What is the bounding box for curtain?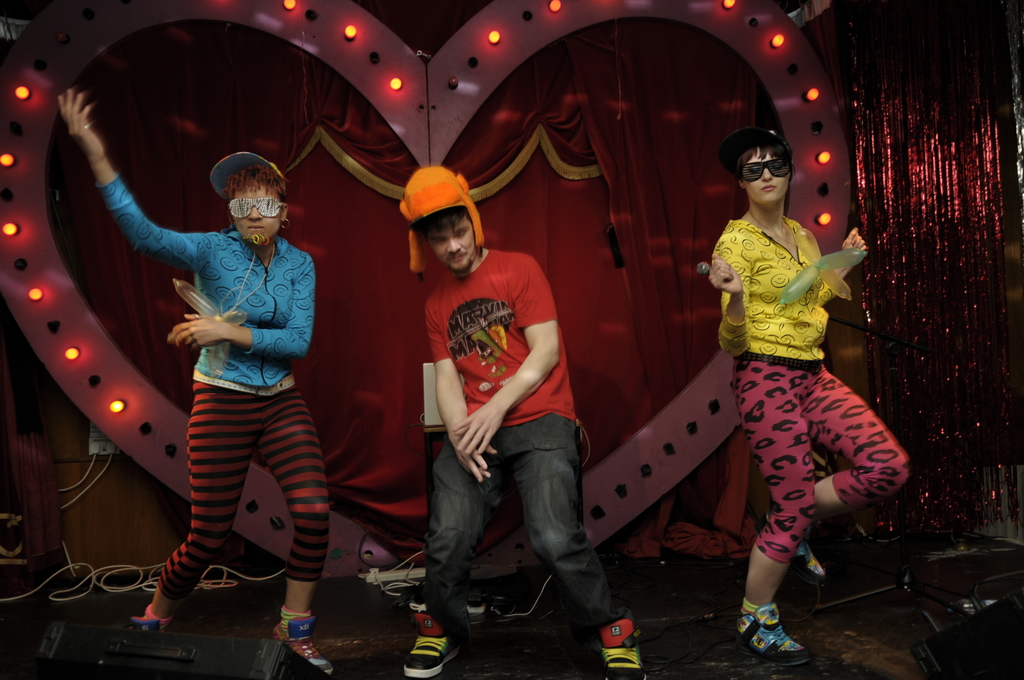
557:0:1023:560.
